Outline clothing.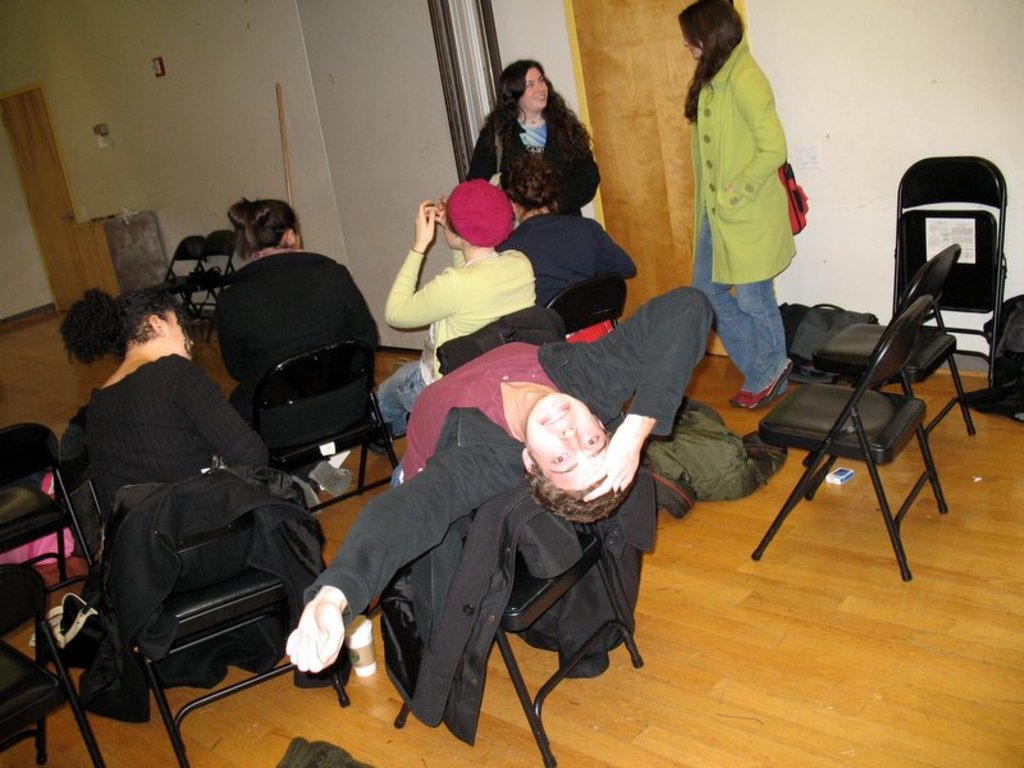
Outline: locate(216, 238, 378, 462).
